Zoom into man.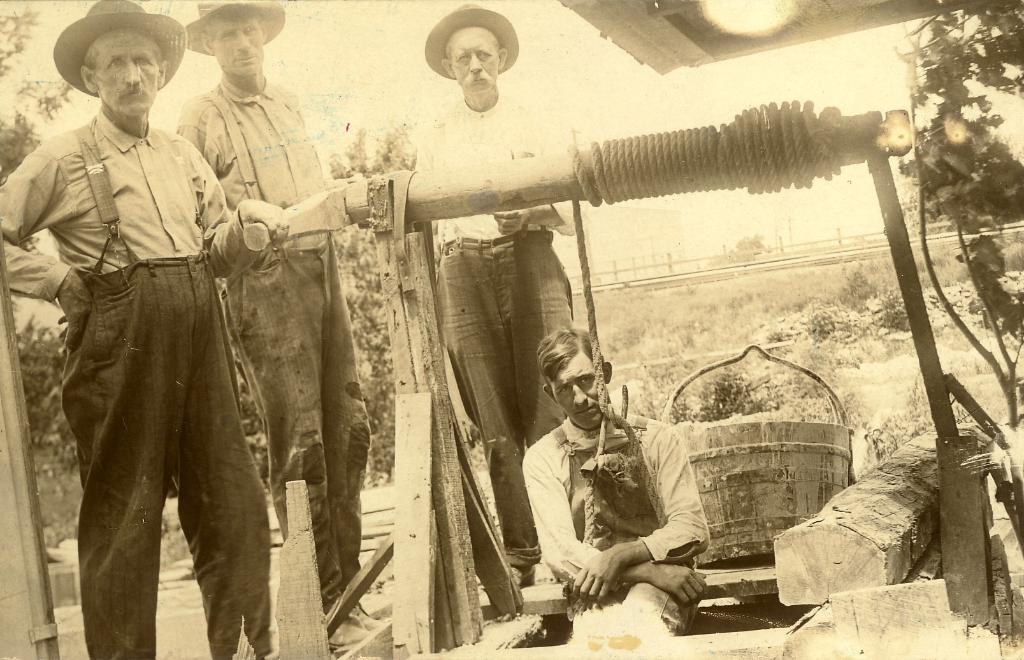
Zoom target: 413 0 585 583.
